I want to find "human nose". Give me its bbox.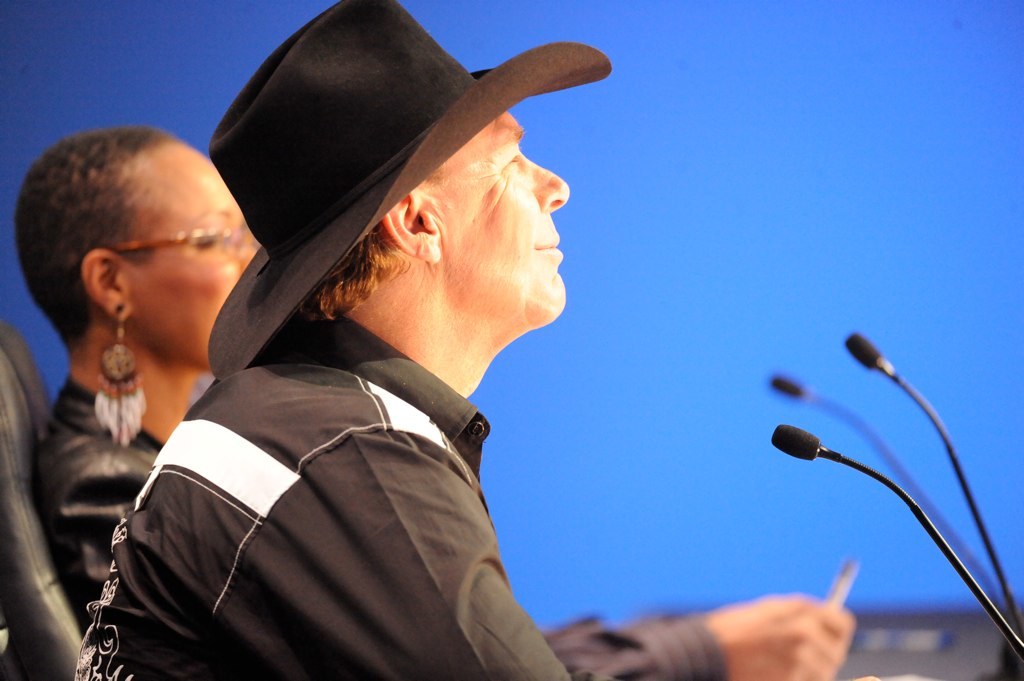
box(239, 230, 260, 275).
